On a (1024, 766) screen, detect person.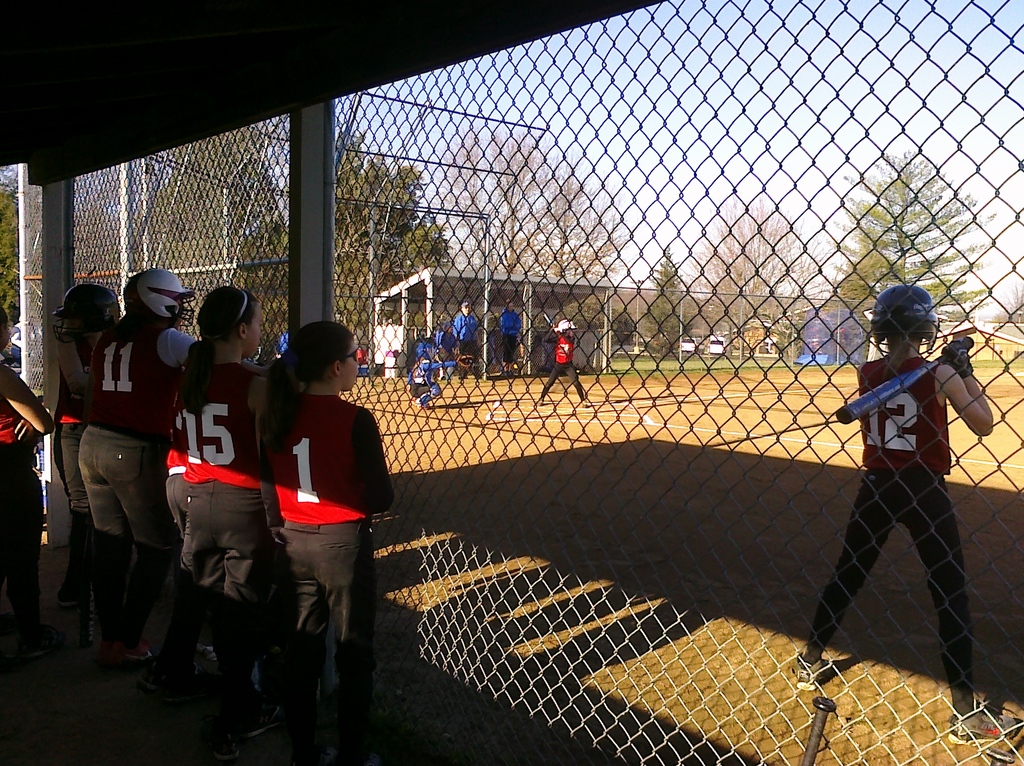
bbox=[500, 295, 528, 378].
